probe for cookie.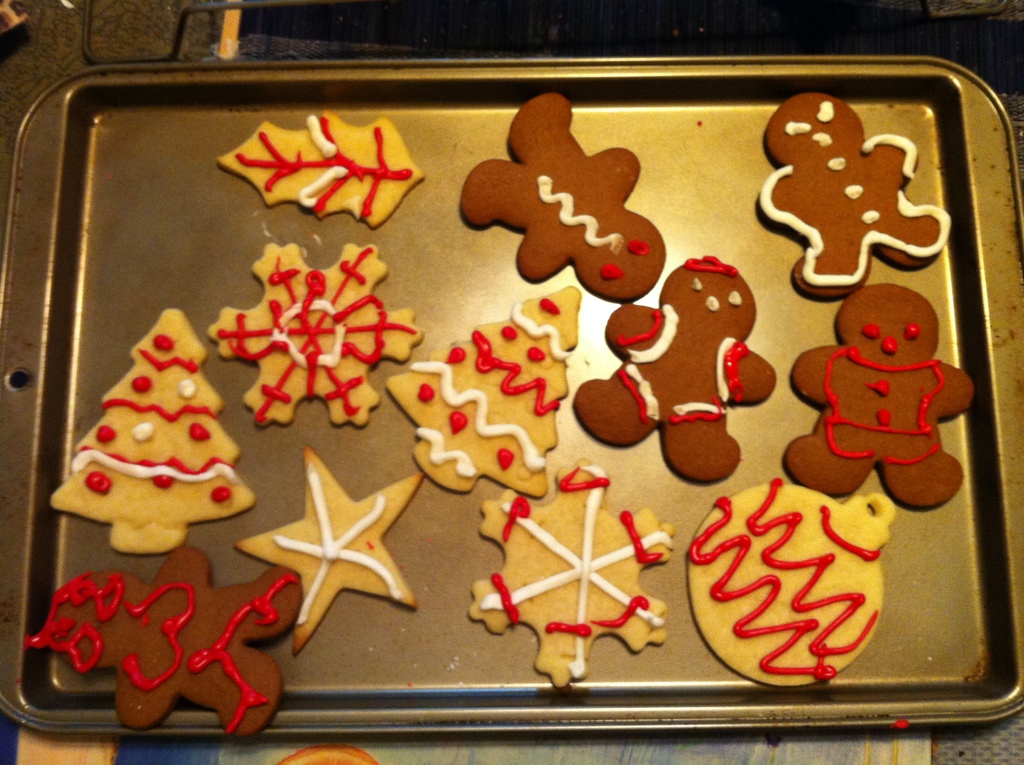
Probe result: detection(50, 307, 257, 556).
